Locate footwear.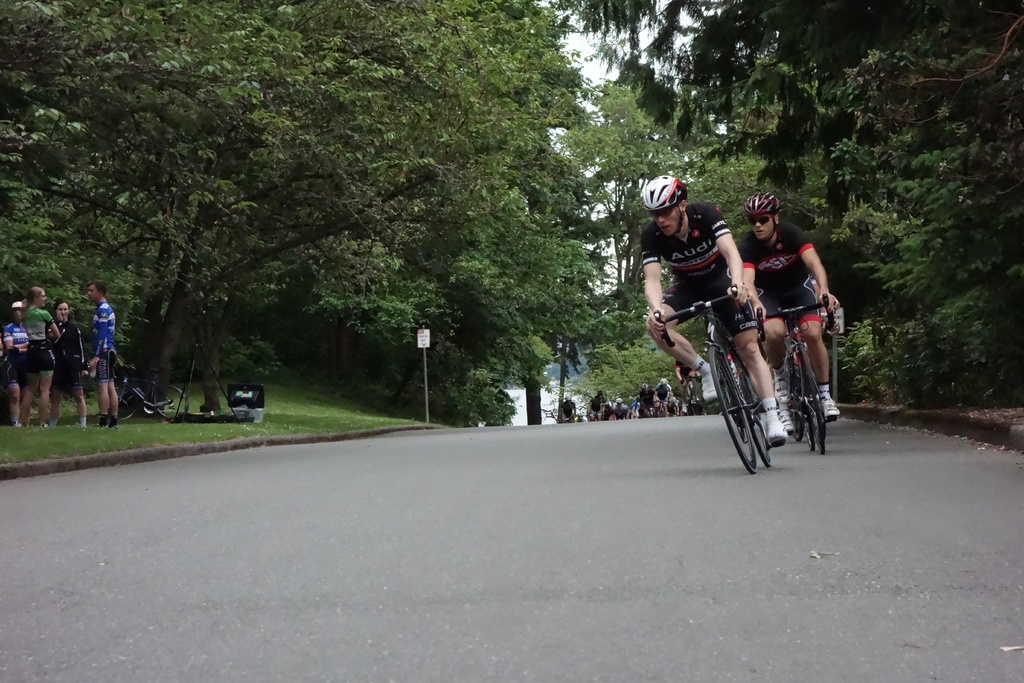
Bounding box: bbox=(825, 388, 839, 422).
